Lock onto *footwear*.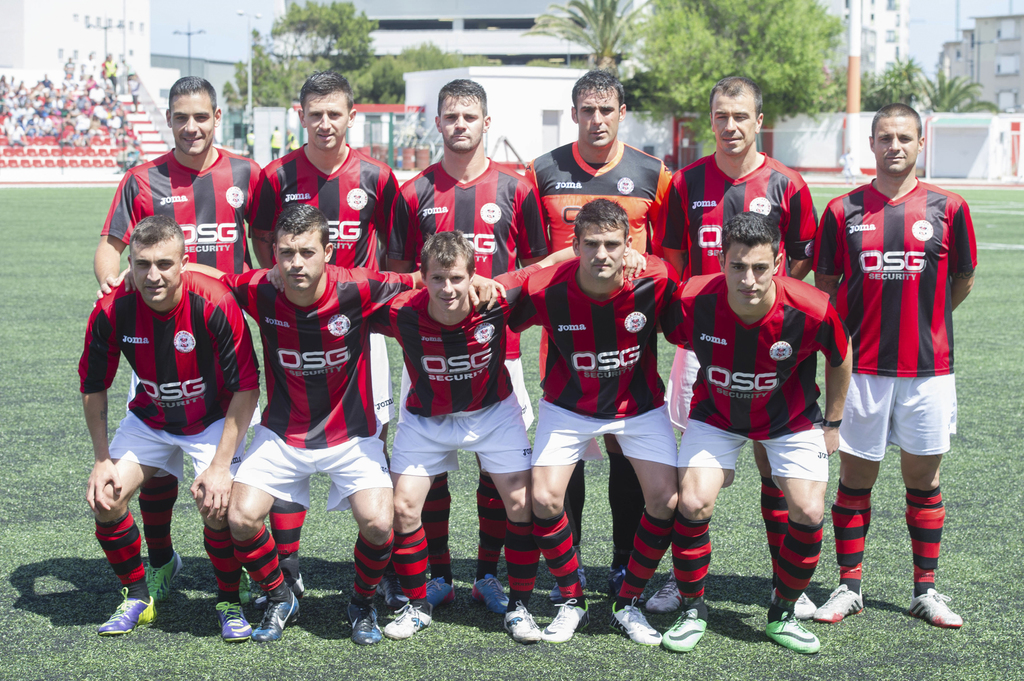
Locked: rect(419, 571, 452, 607).
